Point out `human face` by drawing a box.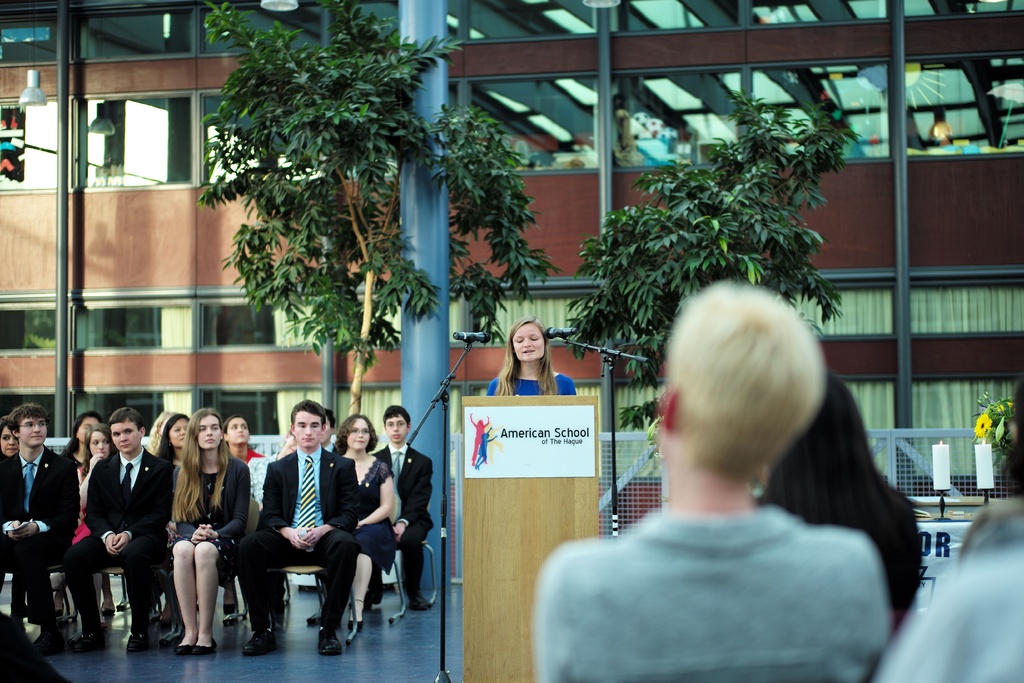
locate(294, 409, 323, 451).
